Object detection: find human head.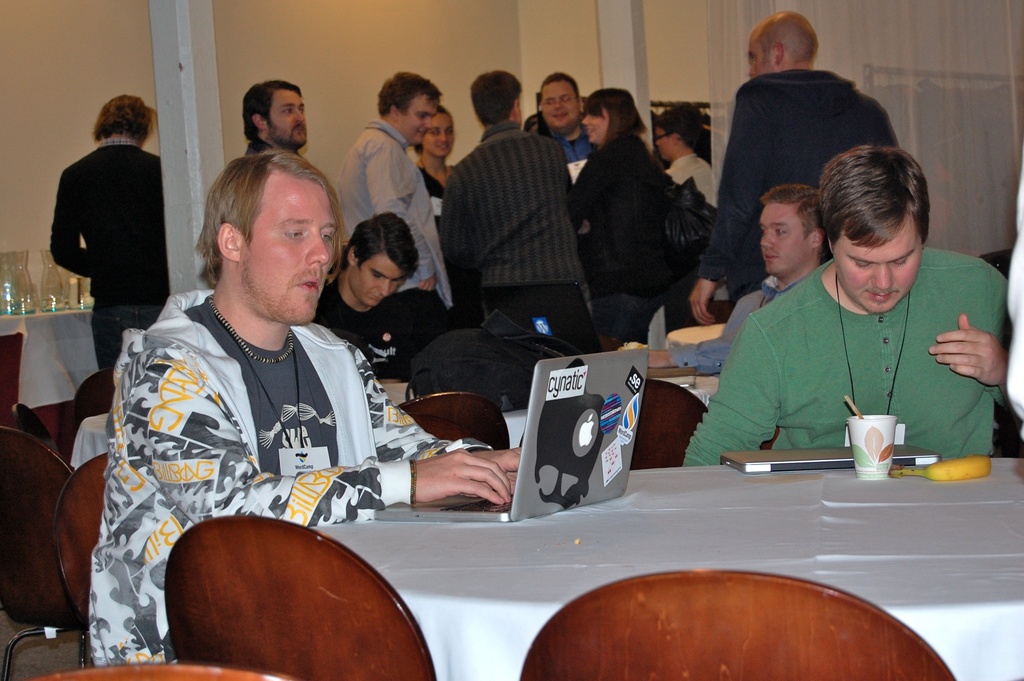
locate(539, 72, 584, 133).
